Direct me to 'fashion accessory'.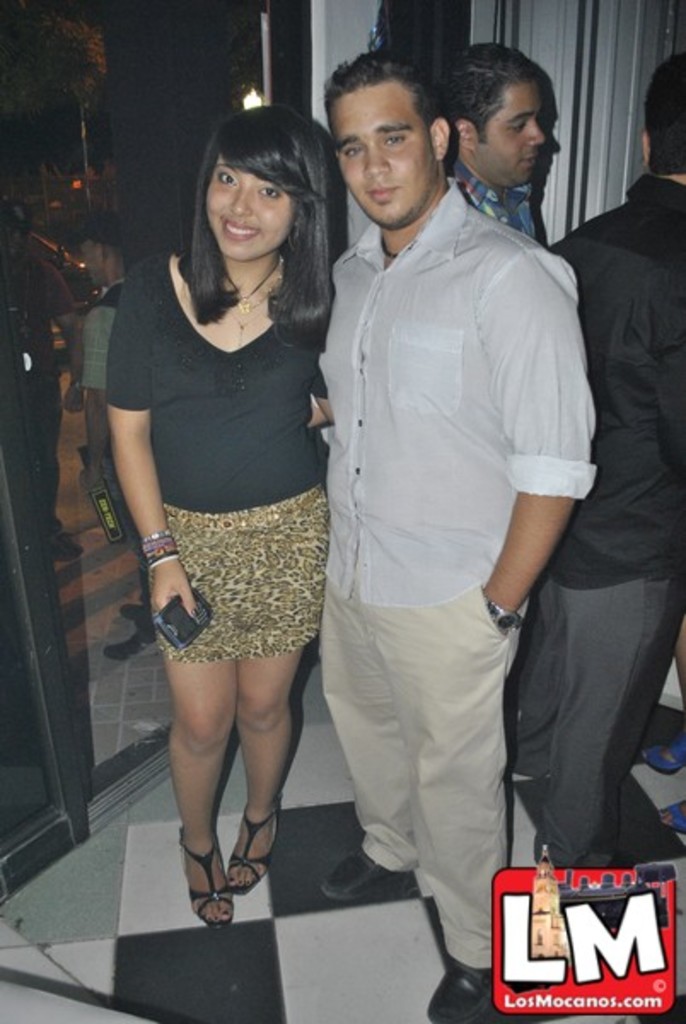
Direction: bbox(232, 309, 265, 340).
